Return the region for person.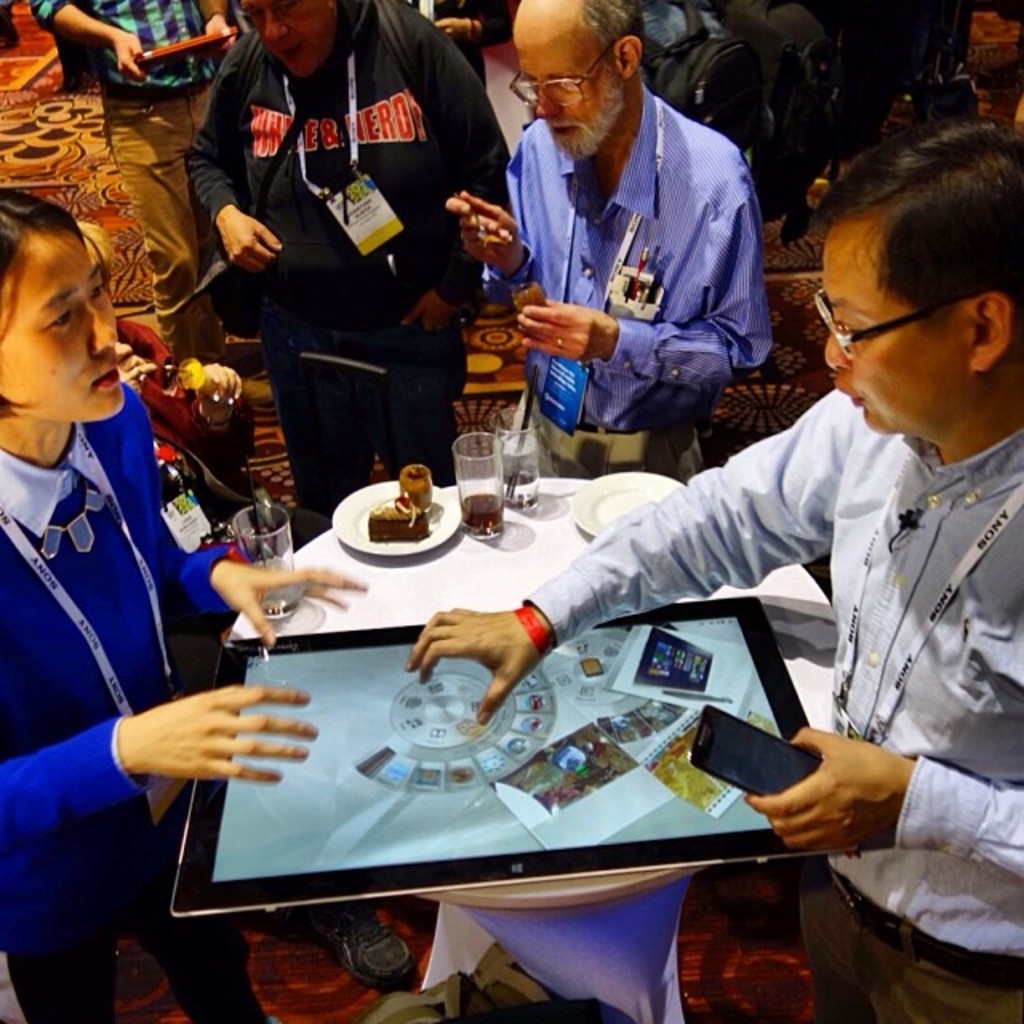
395/0/504/302.
